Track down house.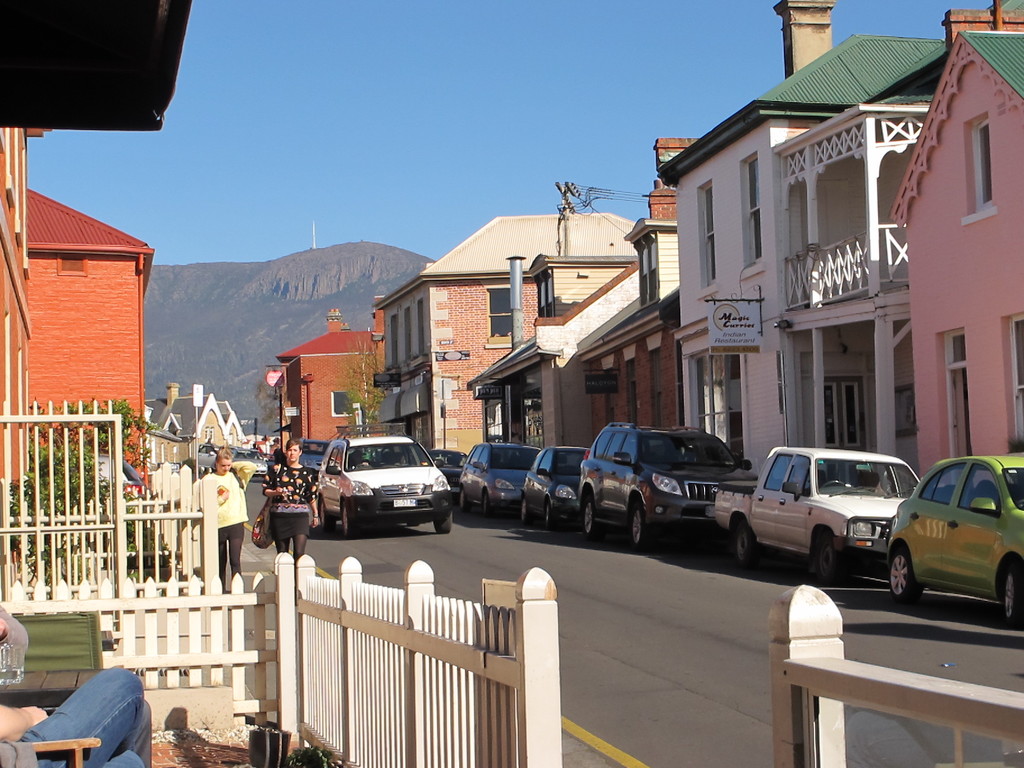
Tracked to [left=467, top=246, right=621, bottom=450].
